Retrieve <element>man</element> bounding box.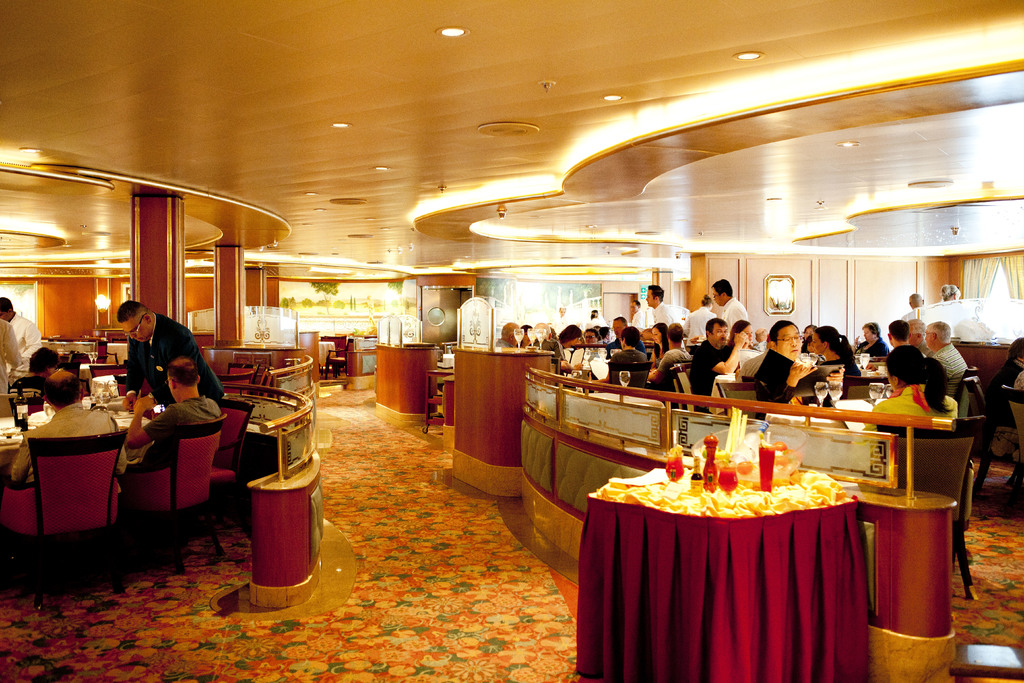
Bounding box: [left=689, top=318, right=750, bottom=409].
